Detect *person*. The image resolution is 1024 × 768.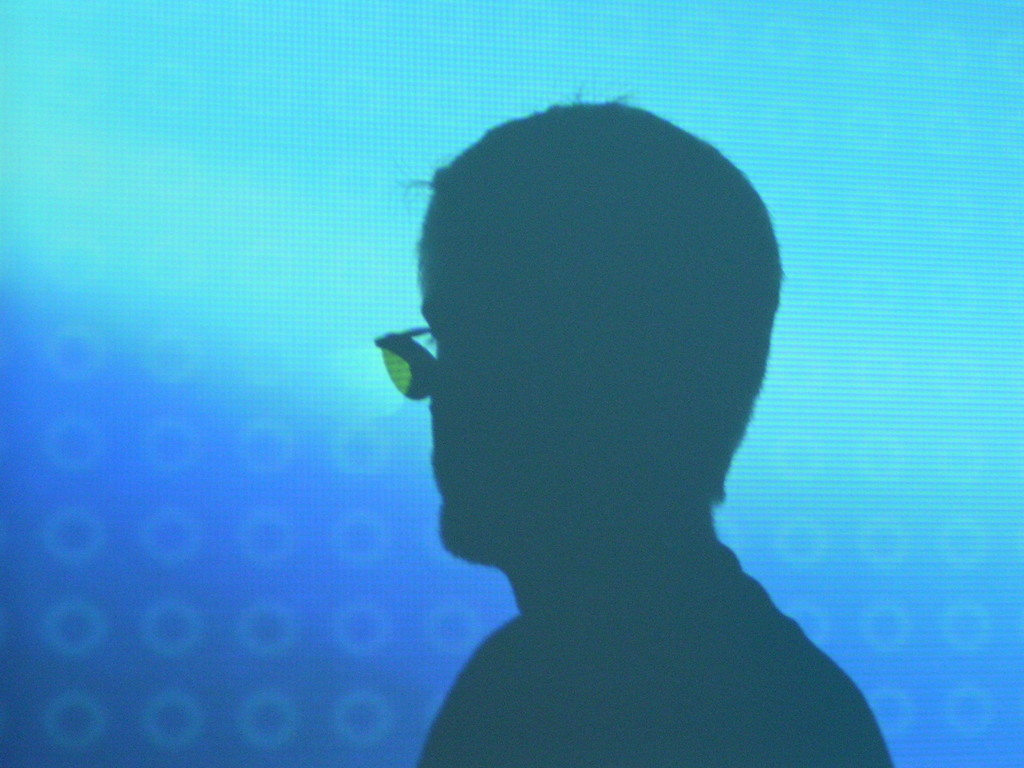
locate(313, 89, 929, 762).
